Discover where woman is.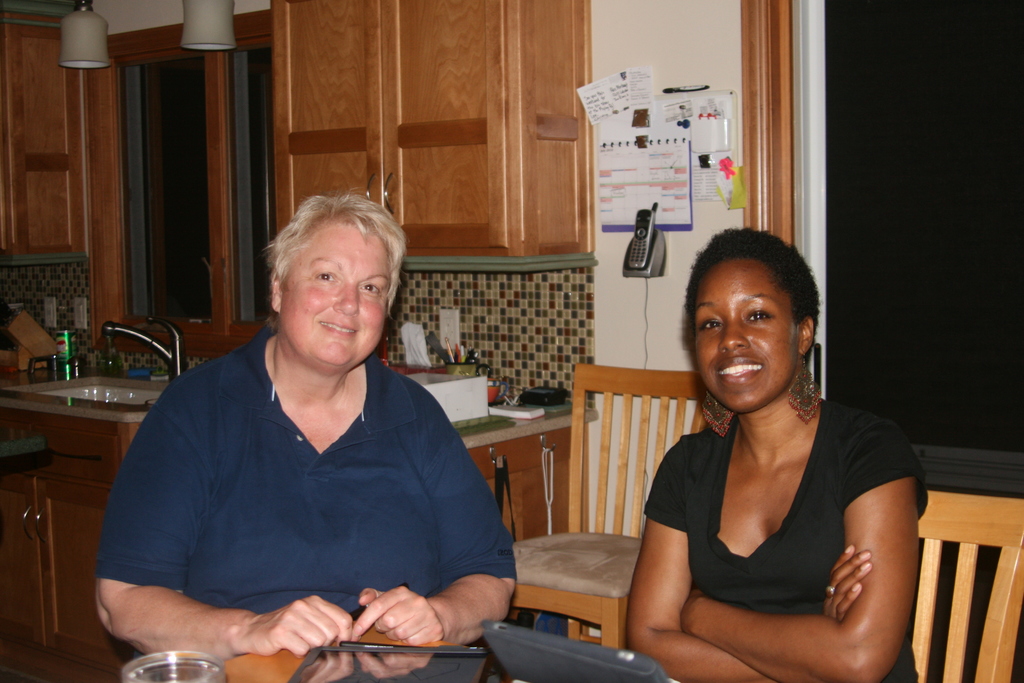
Discovered at {"x1": 616, "y1": 220, "x2": 919, "y2": 682}.
